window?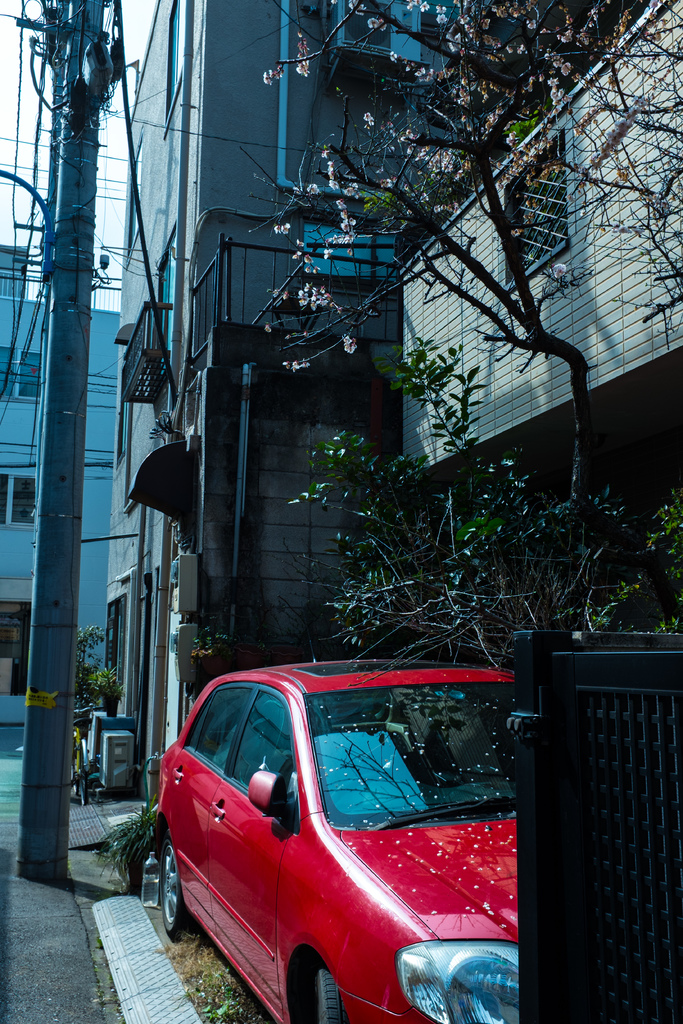
[0, 471, 31, 529]
